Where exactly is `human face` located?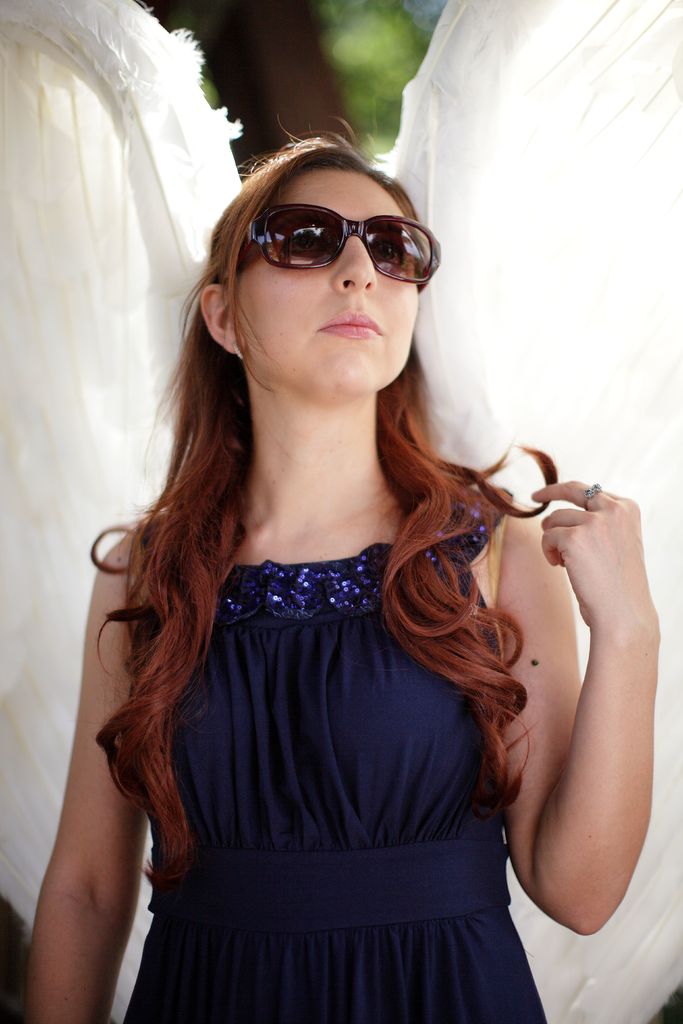
Its bounding box is box(229, 166, 421, 404).
